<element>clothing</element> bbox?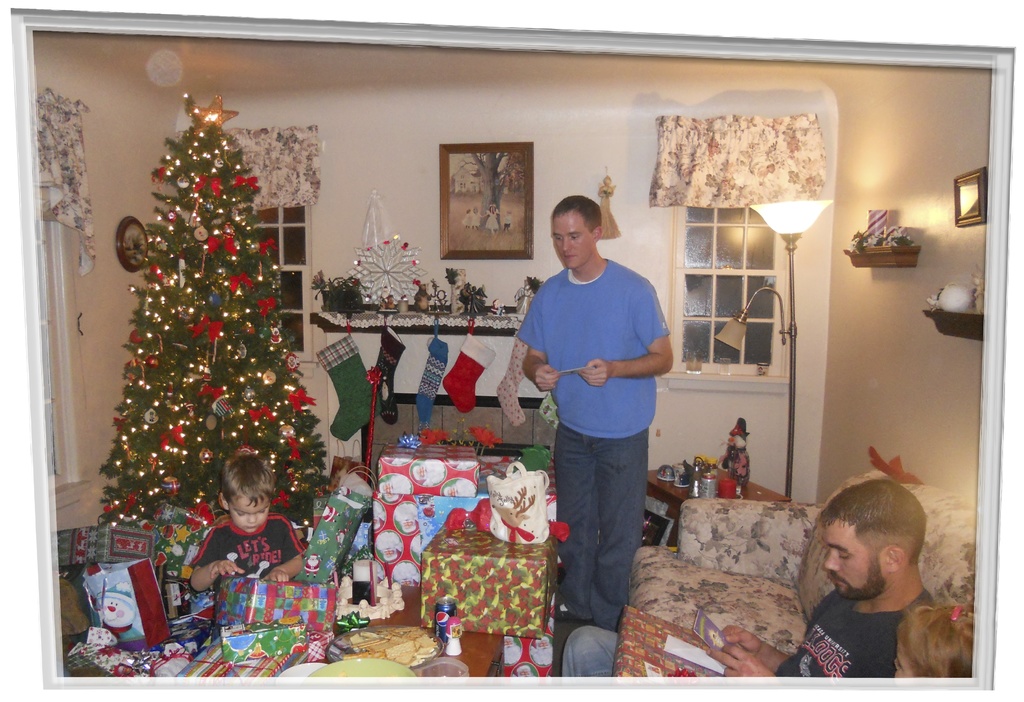
<region>468, 212, 481, 228</region>
